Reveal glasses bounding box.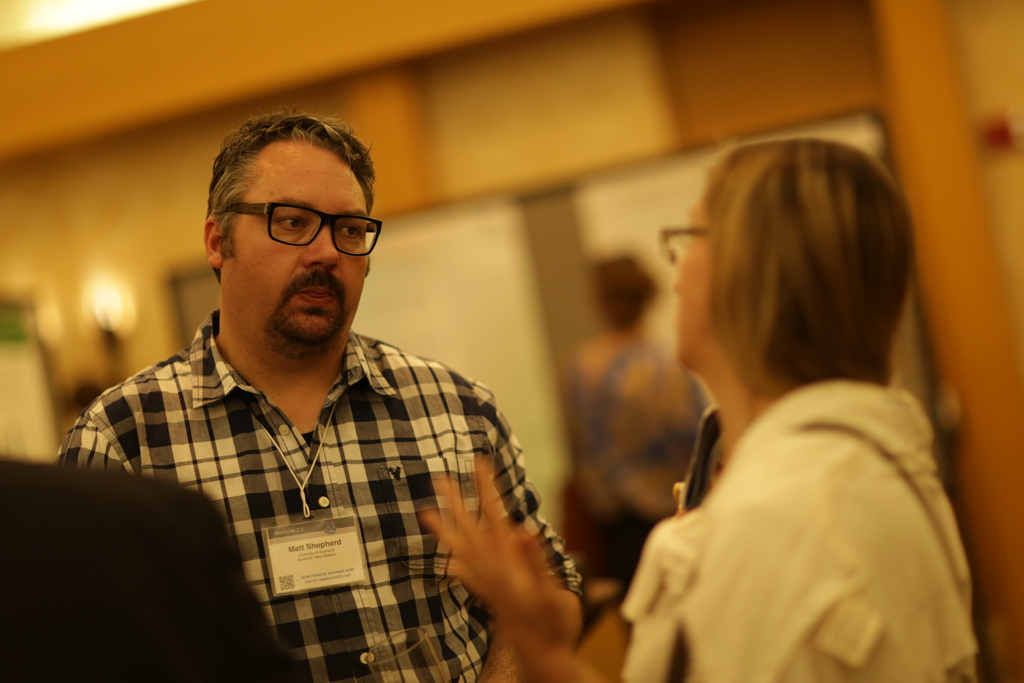
Revealed: [left=659, top=222, right=708, bottom=270].
